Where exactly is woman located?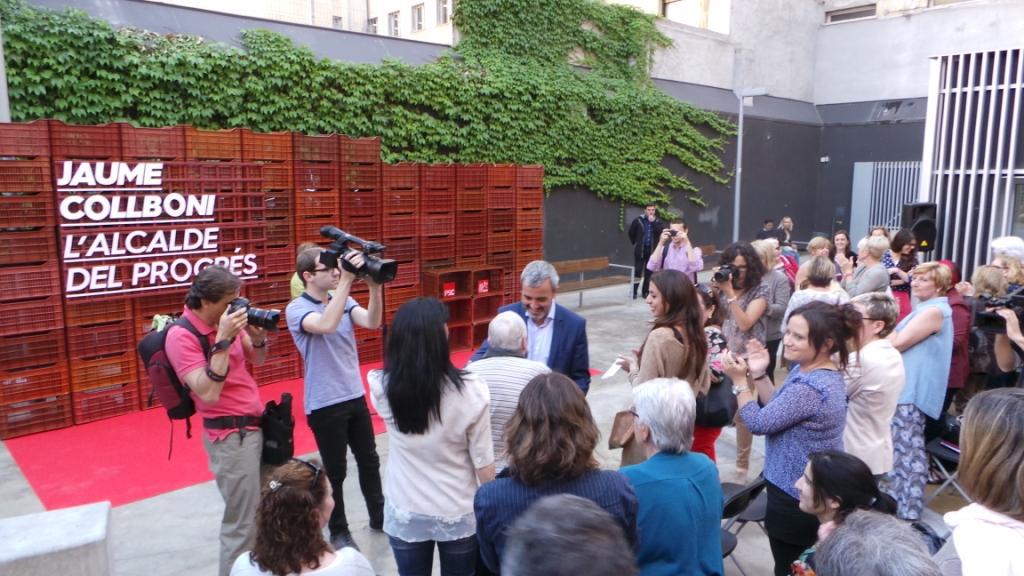
Its bounding box is crop(880, 227, 923, 288).
